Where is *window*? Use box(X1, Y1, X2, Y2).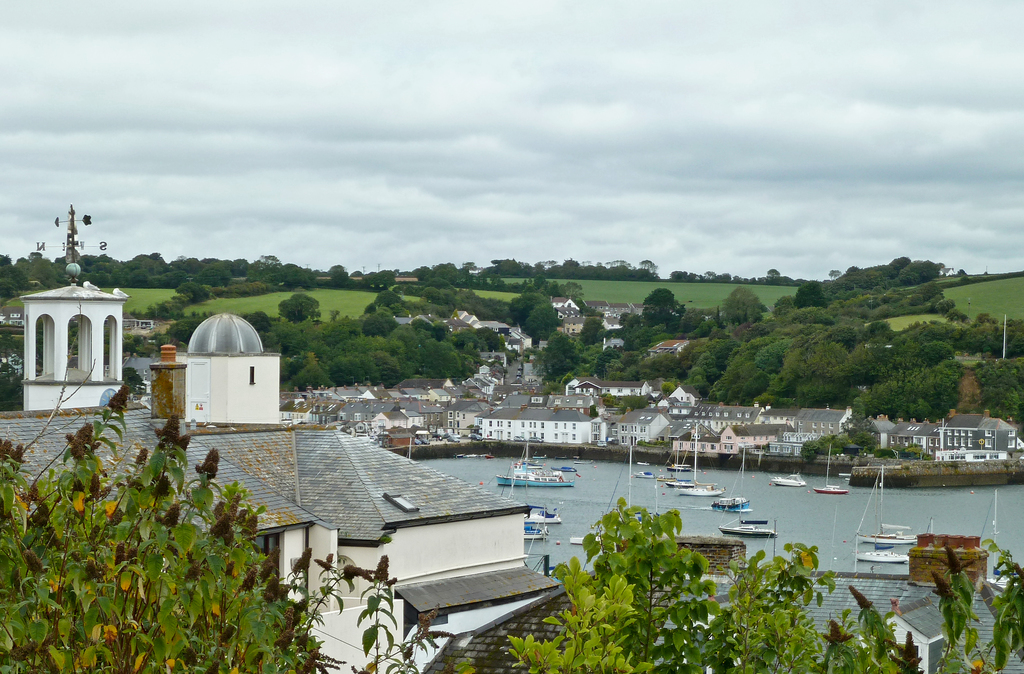
box(572, 433, 577, 438).
